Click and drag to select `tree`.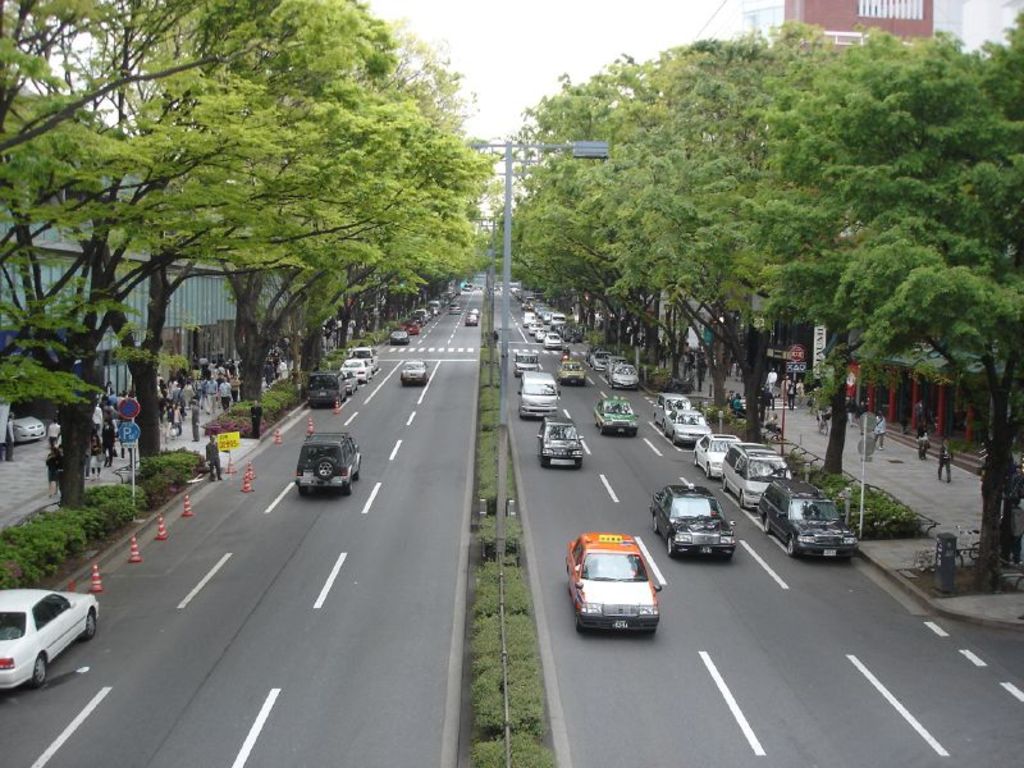
Selection: (left=724, top=70, right=1009, bottom=461).
